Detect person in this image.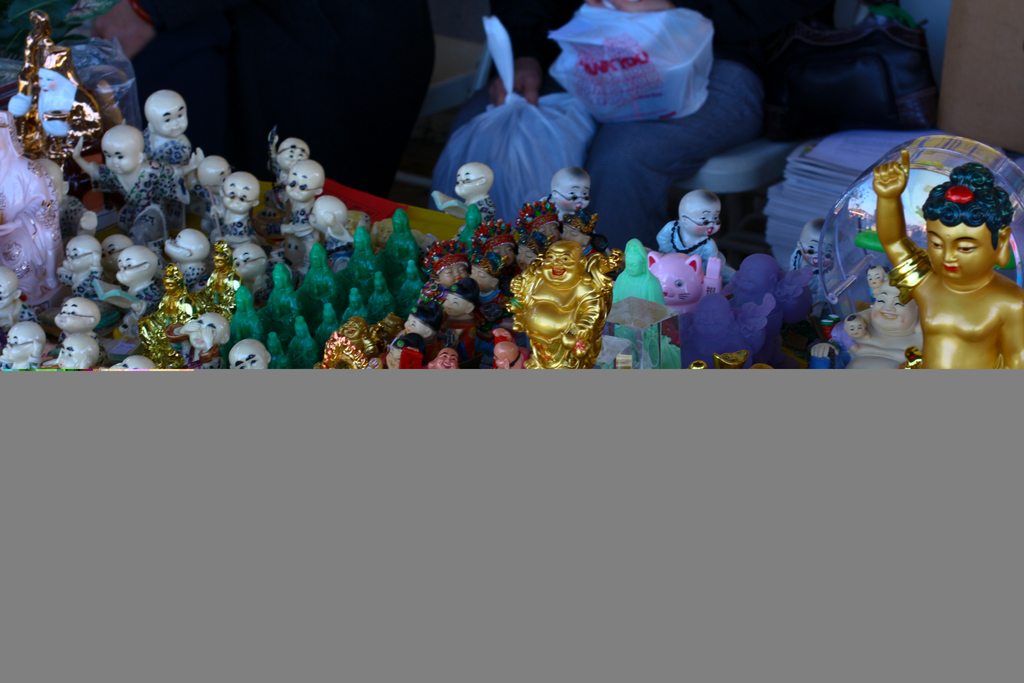
Detection: 74 122 192 224.
